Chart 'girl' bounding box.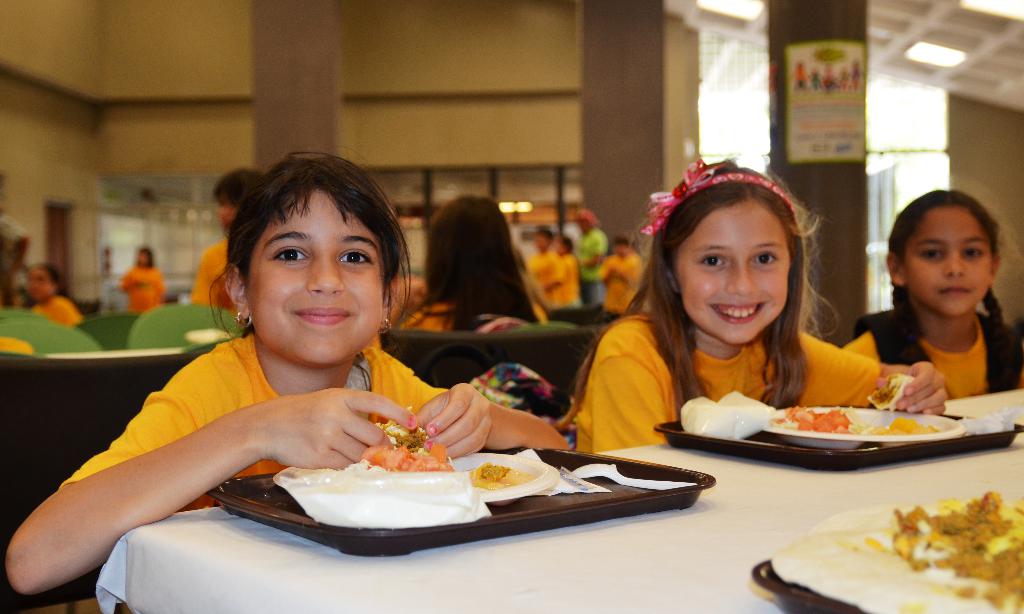
Charted: bbox(1, 148, 569, 599).
